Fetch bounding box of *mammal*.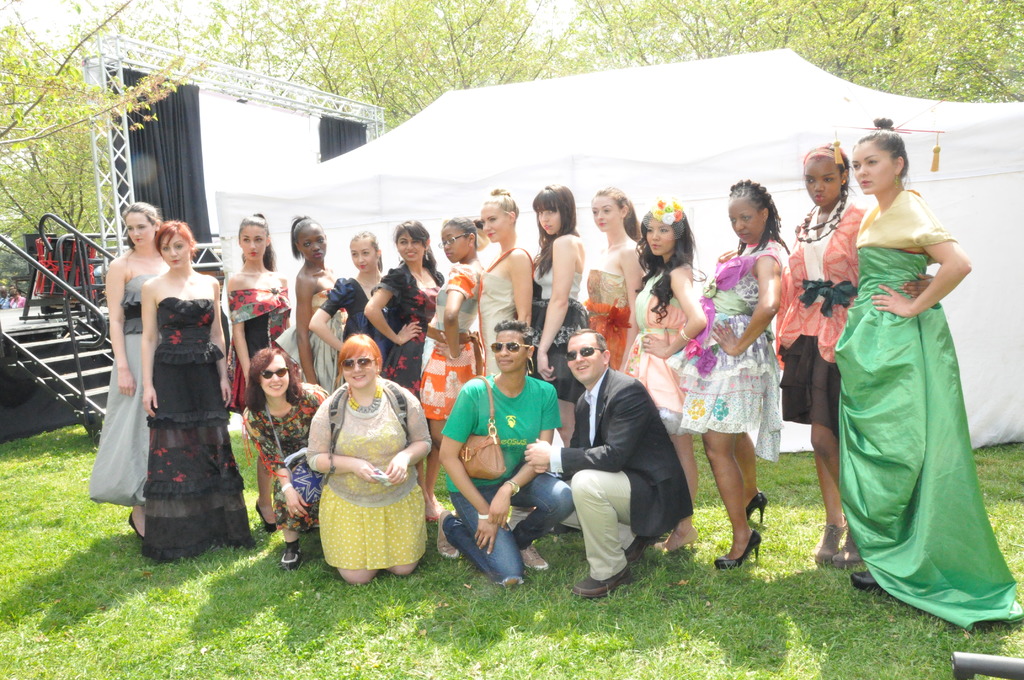
Bbox: pyautogui.locateOnScreen(521, 324, 693, 597).
